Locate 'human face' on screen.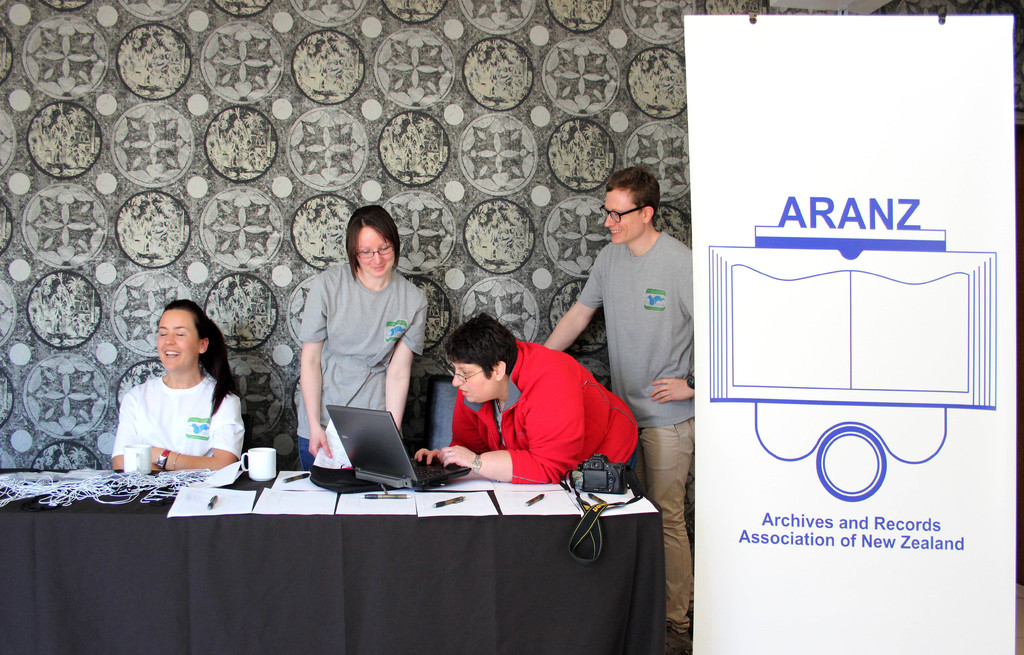
On screen at [left=604, top=190, right=639, bottom=245].
